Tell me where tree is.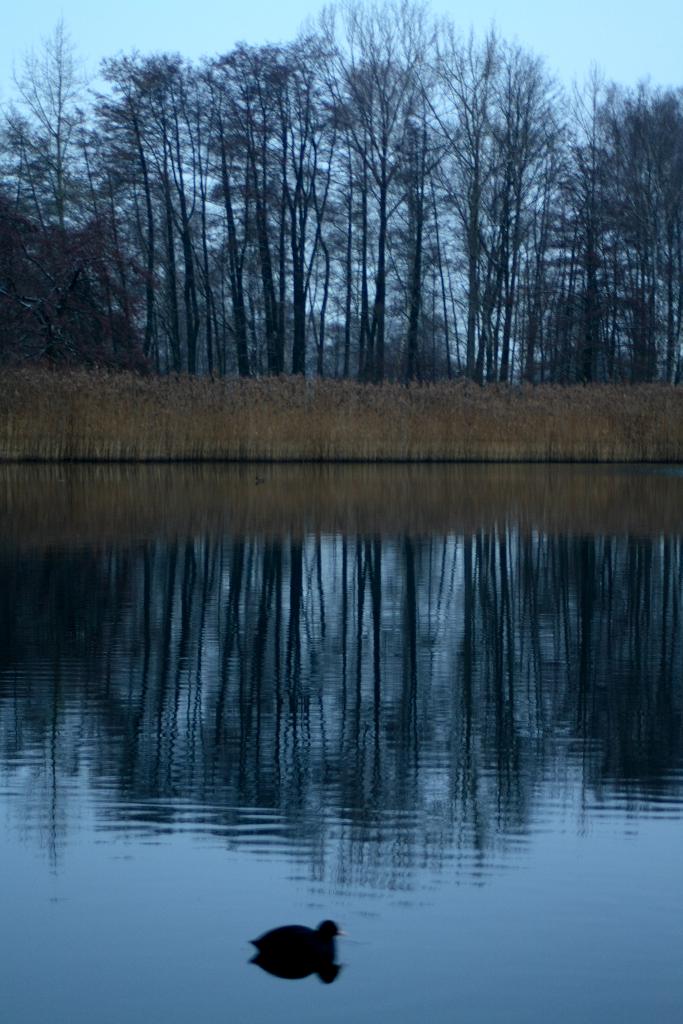
tree is at {"x1": 366, "y1": 0, "x2": 486, "y2": 388}.
